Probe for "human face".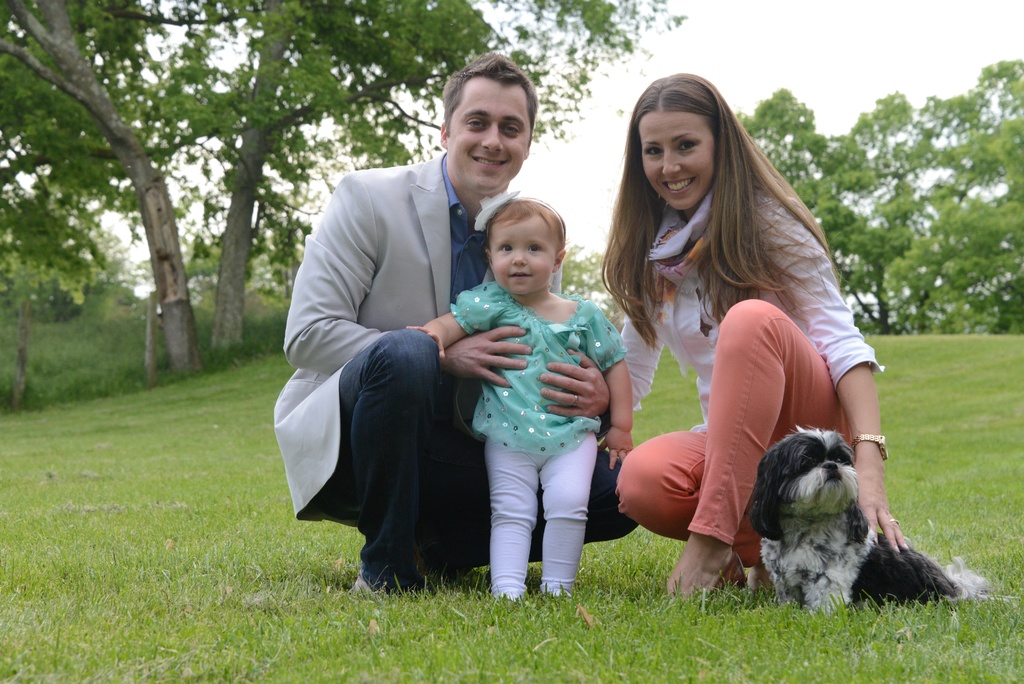
Probe result: 488:215:556:295.
